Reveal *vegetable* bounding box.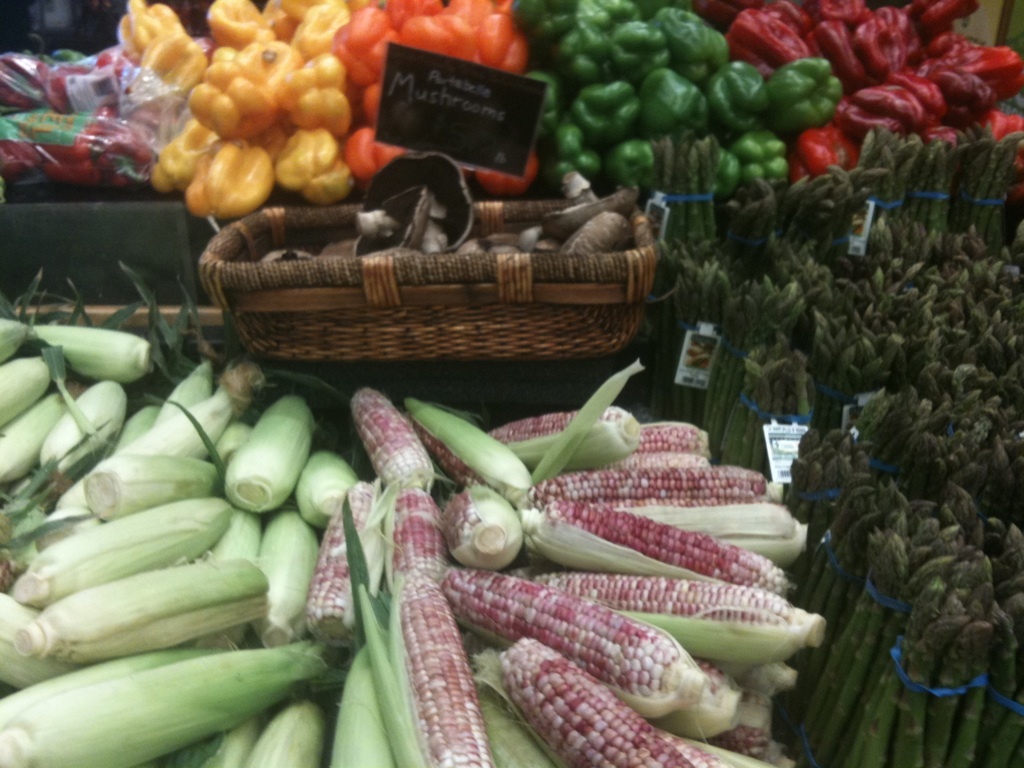
Revealed: Rect(538, 485, 796, 587).
